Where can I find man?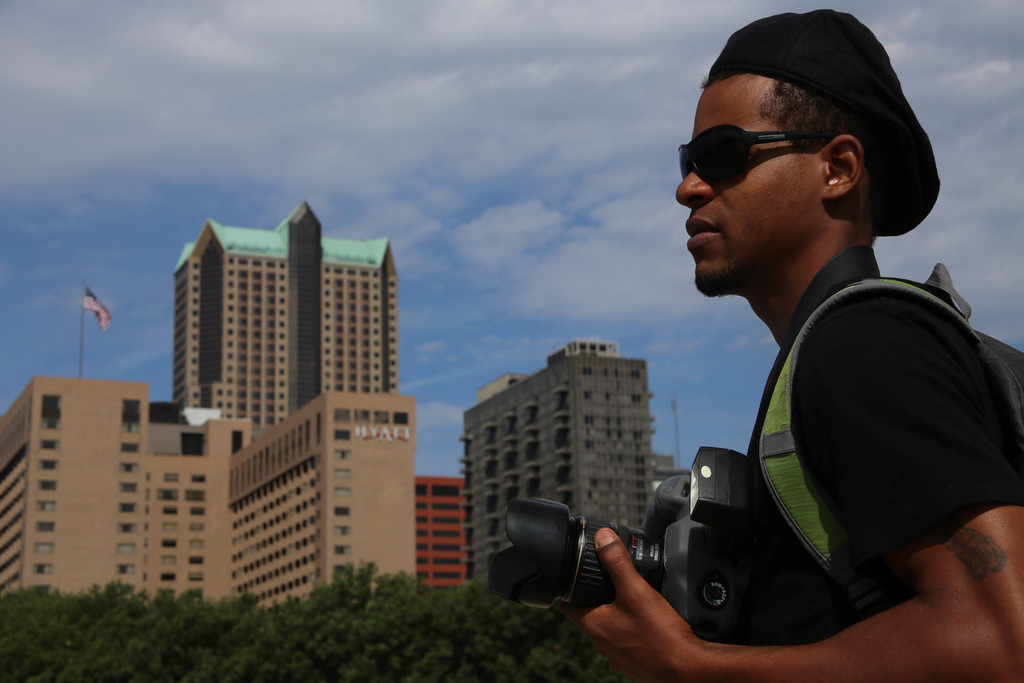
You can find it at <bbox>584, 42, 1011, 672</bbox>.
